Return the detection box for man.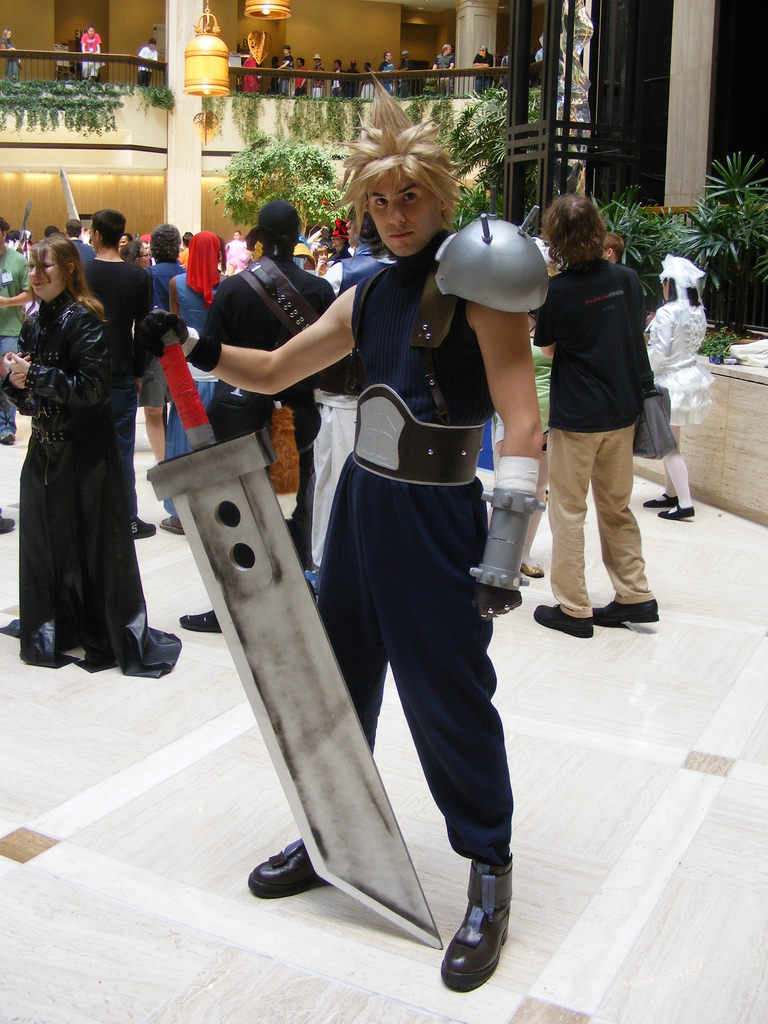
[140, 67, 551, 996].
